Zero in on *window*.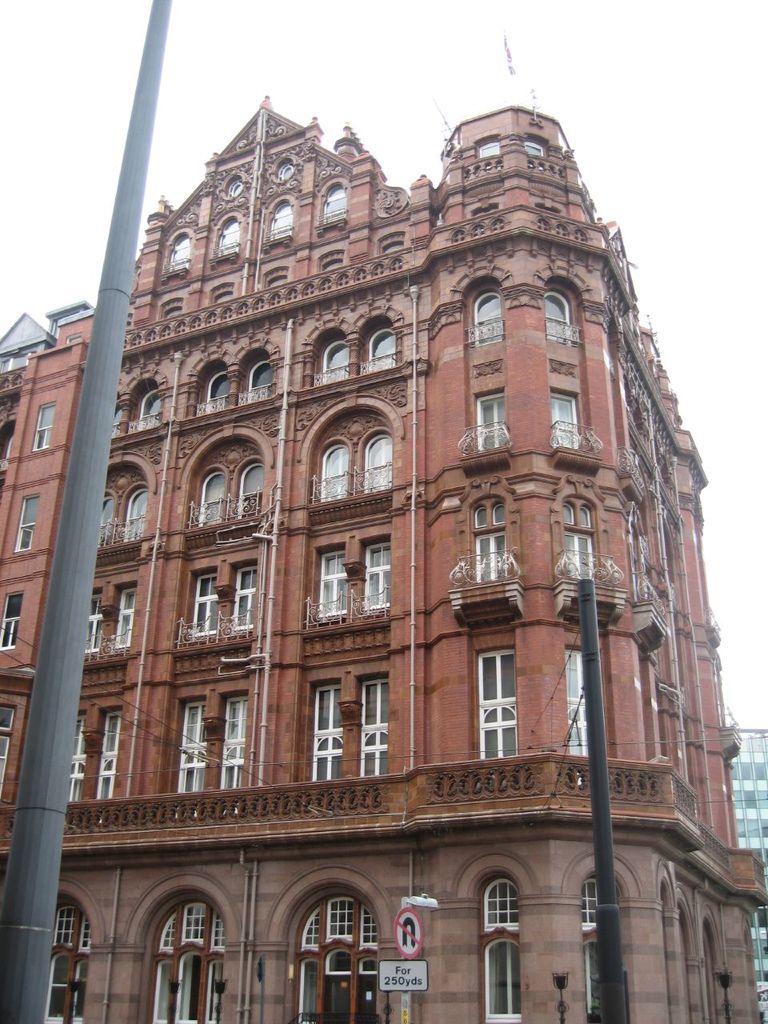
Zeroed in: Rect(198, 465, 225, 528).
